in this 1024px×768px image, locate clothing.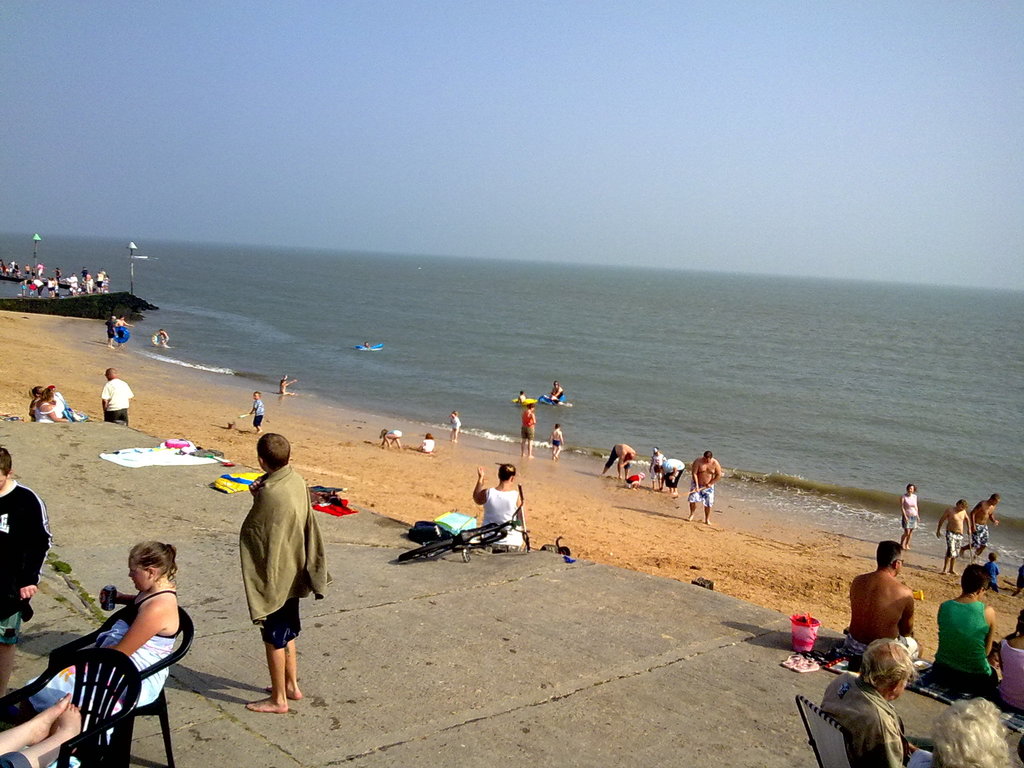
Bounding box: 971,520,992,549.
